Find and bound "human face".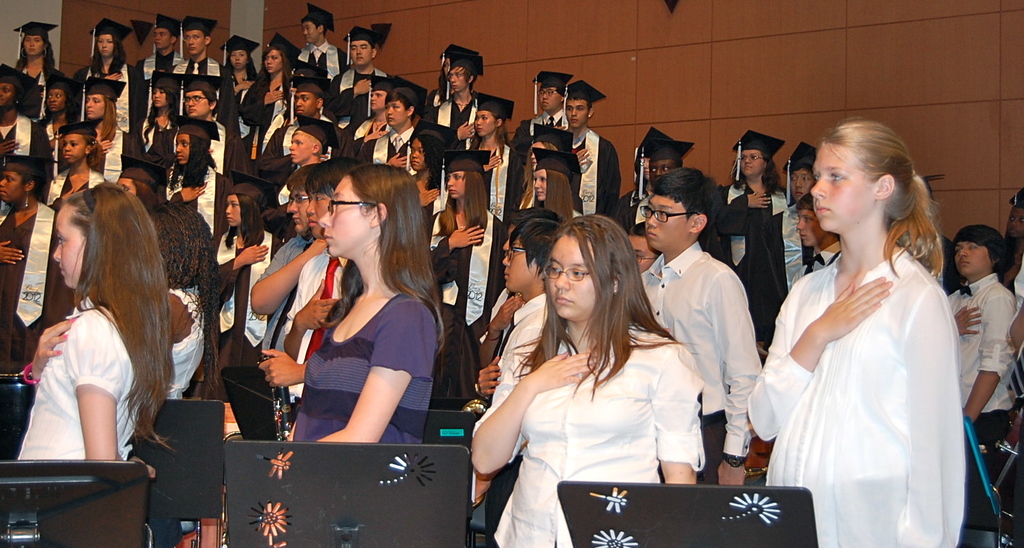
Bound: l=955, t=245, r=984, b=276.
